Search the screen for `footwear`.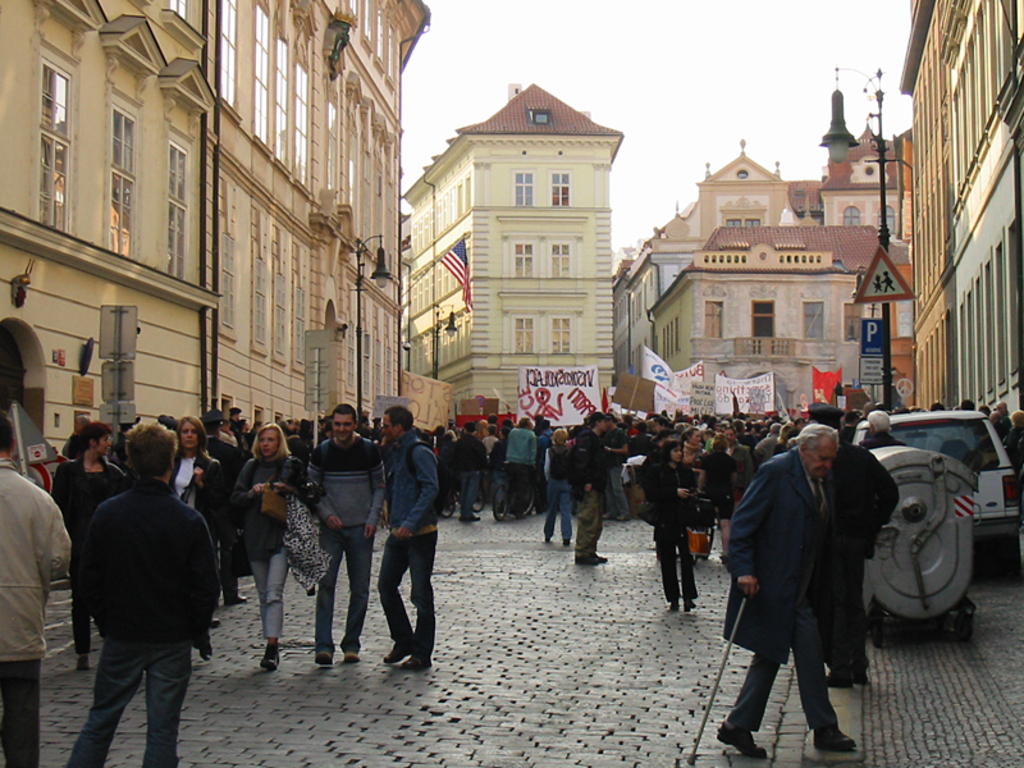
Found at region(311, 646, 337, 664).
